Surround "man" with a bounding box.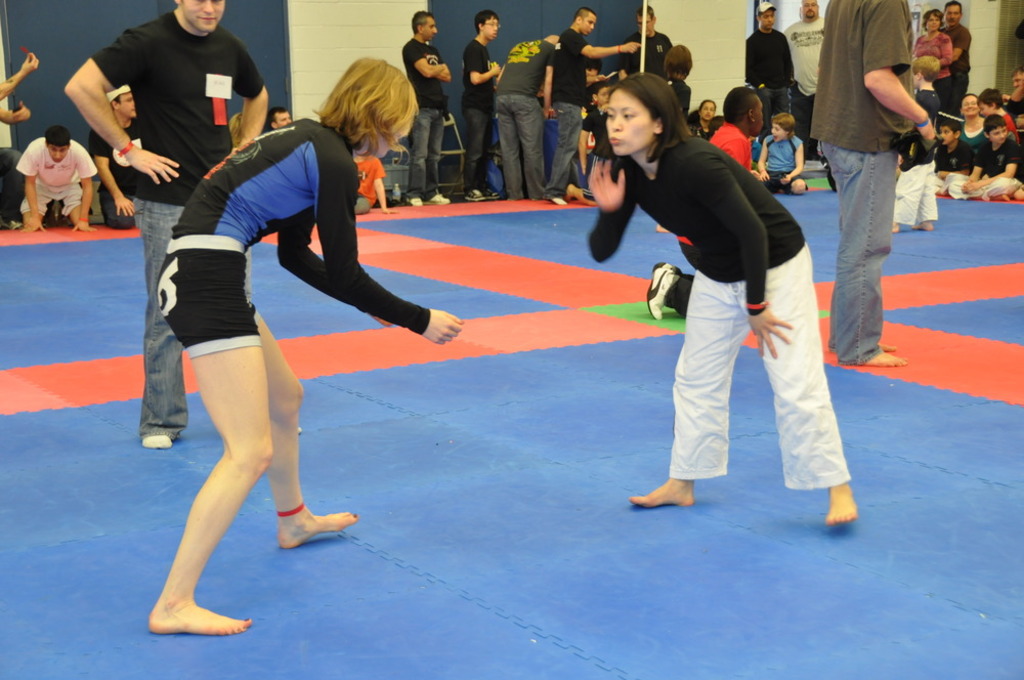
l=402, t=10, r=455, b=210.
